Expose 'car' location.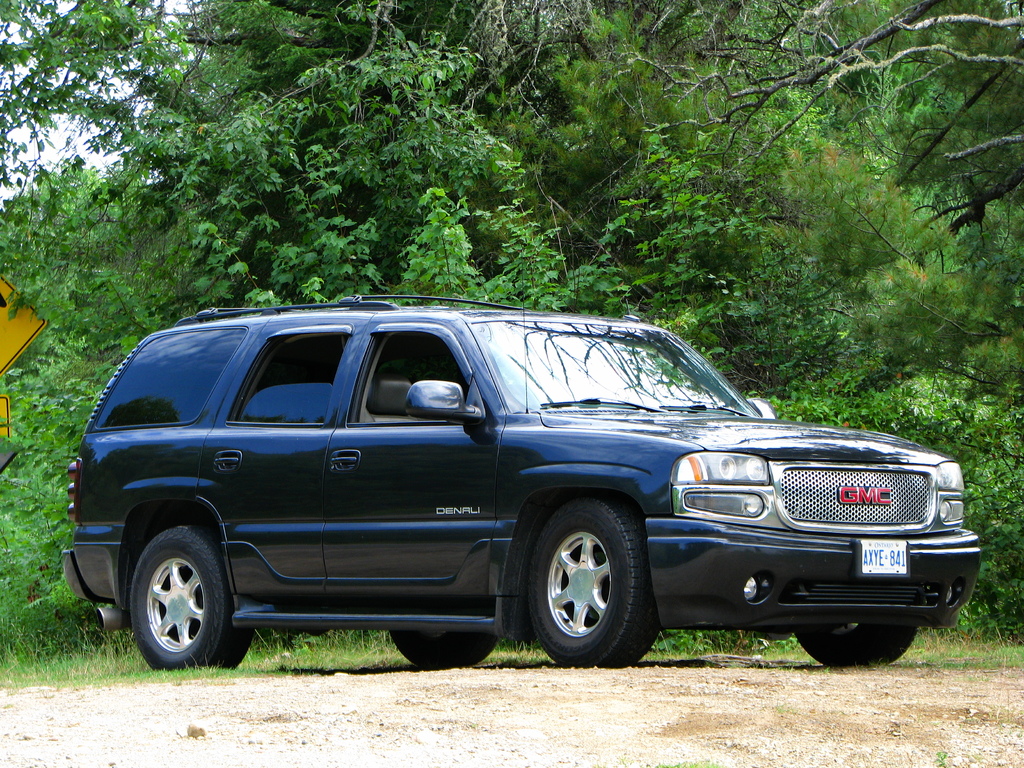
Exposed at region(36, 302, 950, 669).
